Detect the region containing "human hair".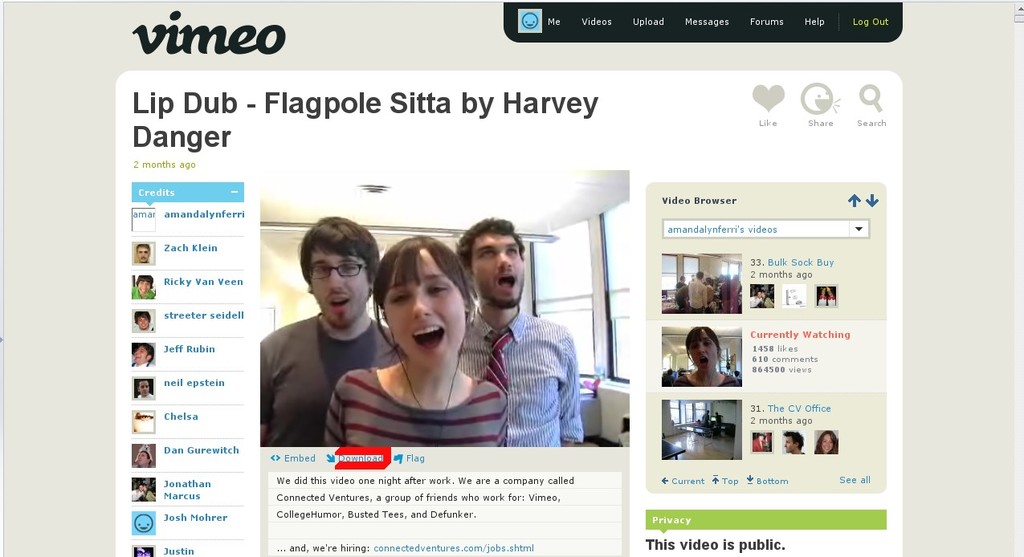
(x1=369, y1=235, x2=475, y2=351).
